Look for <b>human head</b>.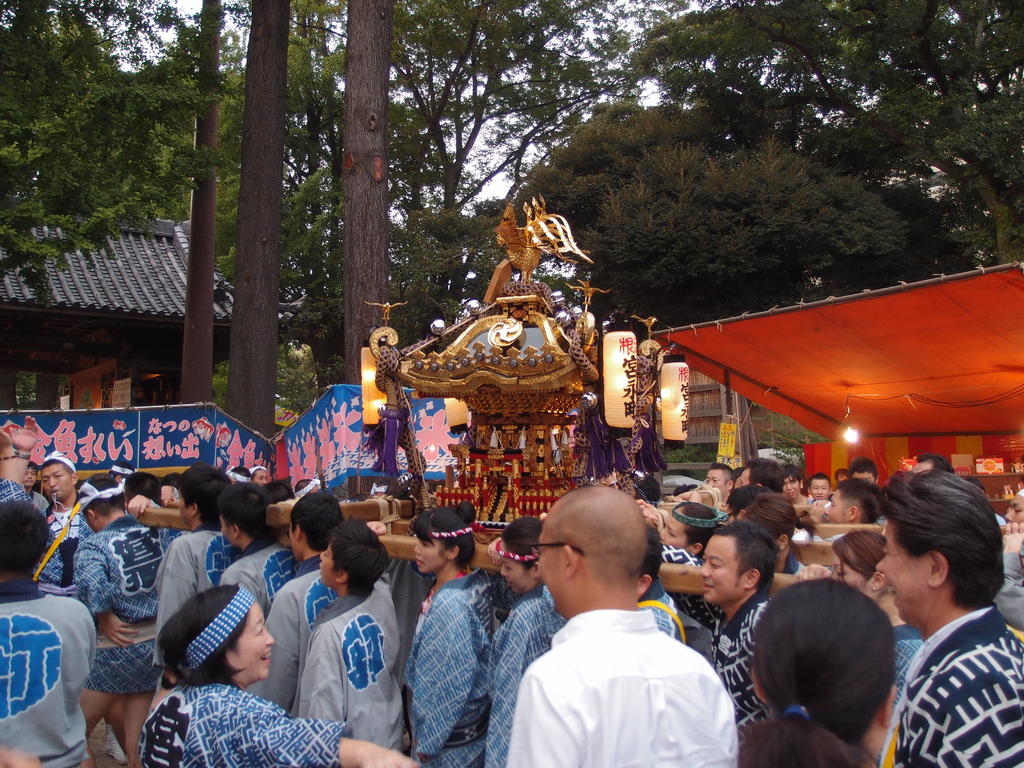
Found: 639/522/666/582.
